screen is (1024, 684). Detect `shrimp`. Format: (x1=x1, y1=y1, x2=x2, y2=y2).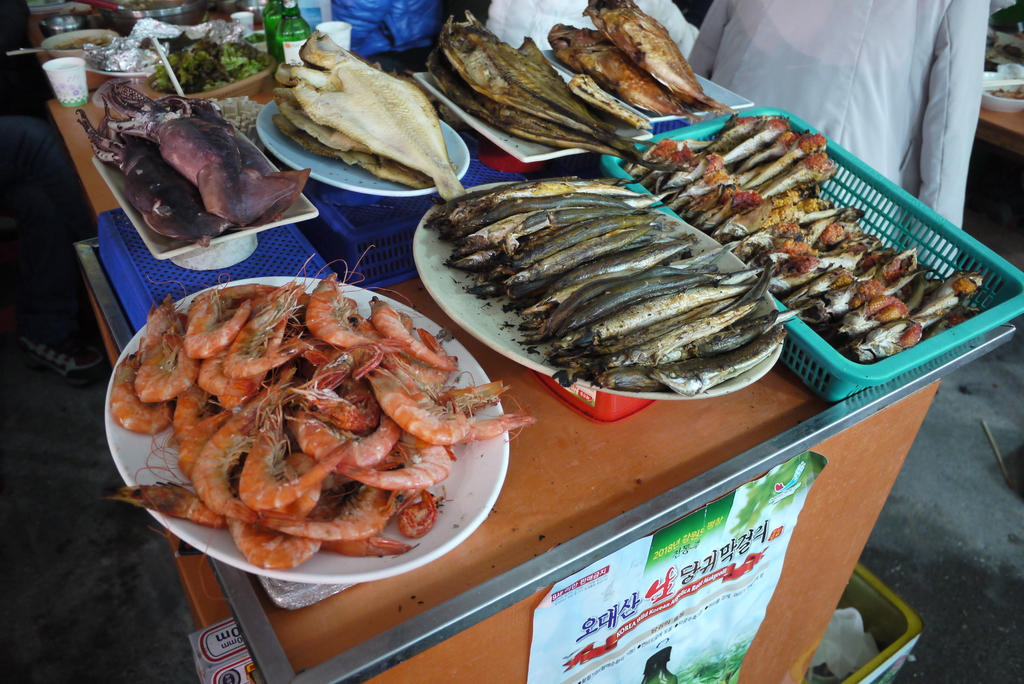
(x1=367, y1=363, x2=473, y2=450).
